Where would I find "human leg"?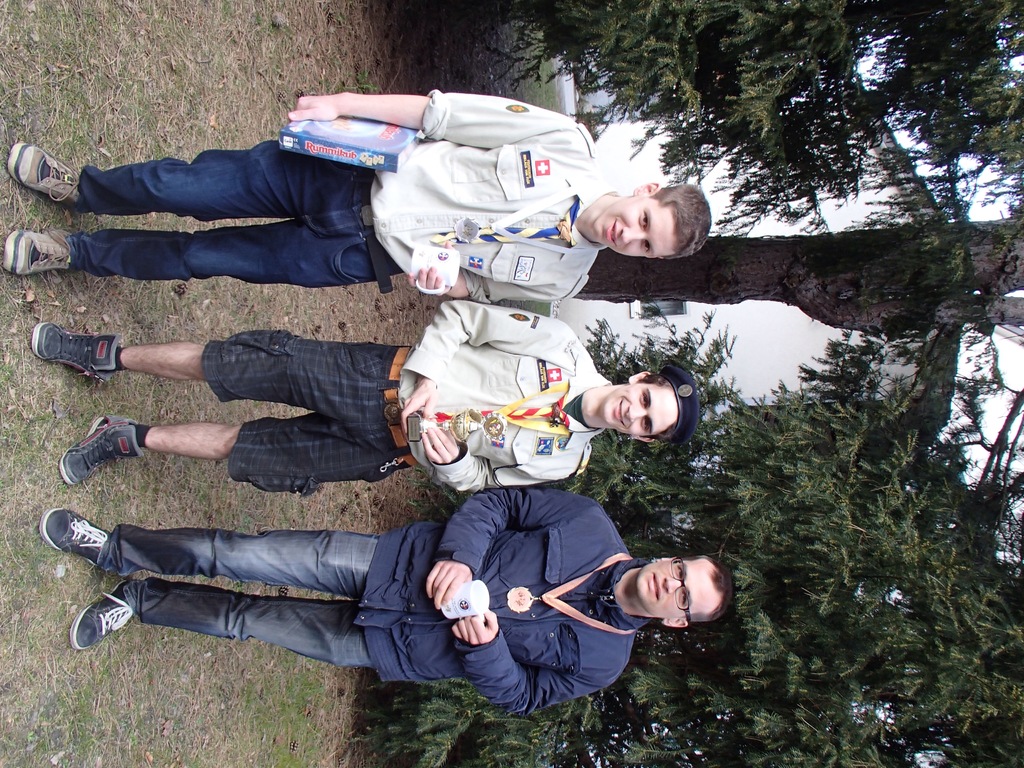
At (left=33, top=330, right=413, bottom=435).
